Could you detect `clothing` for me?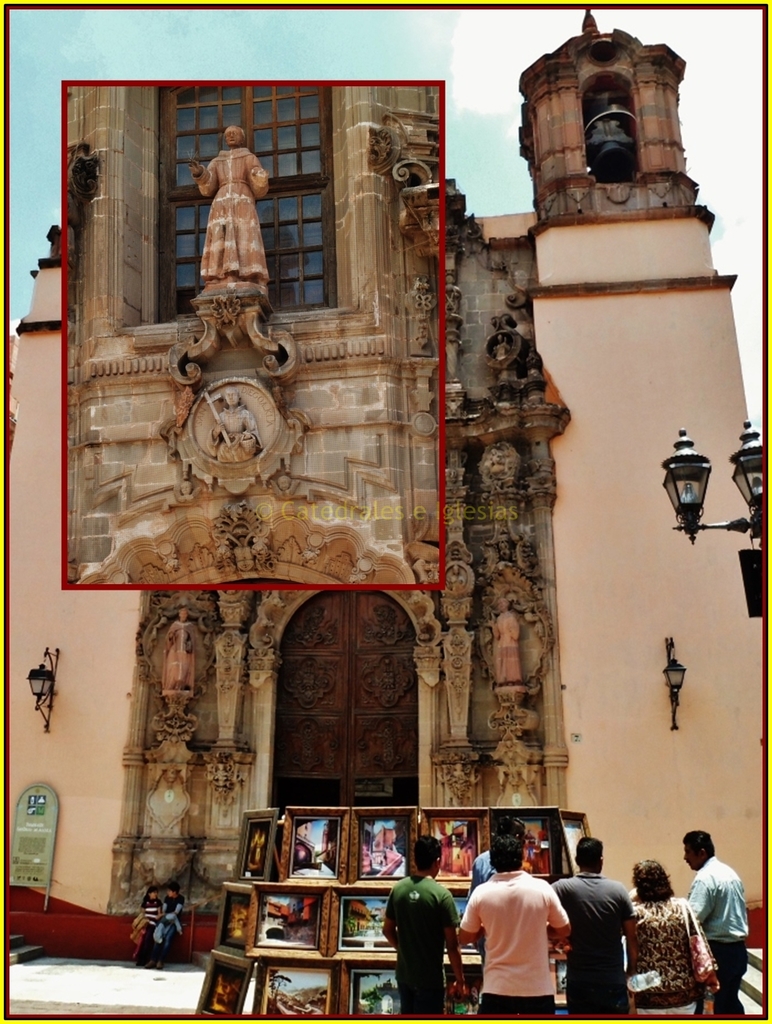
Detection result: (left=711, top=939, right=749, bottom=1016).
